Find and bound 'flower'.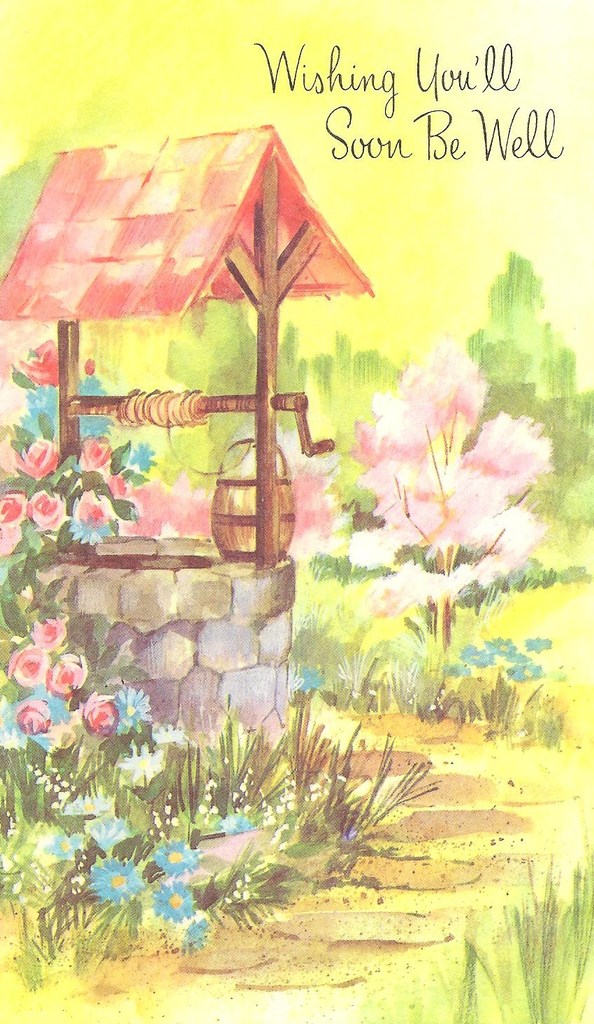
Bound: {"left": 152, "top": 885, "right": 193, "bottom": 921}.
